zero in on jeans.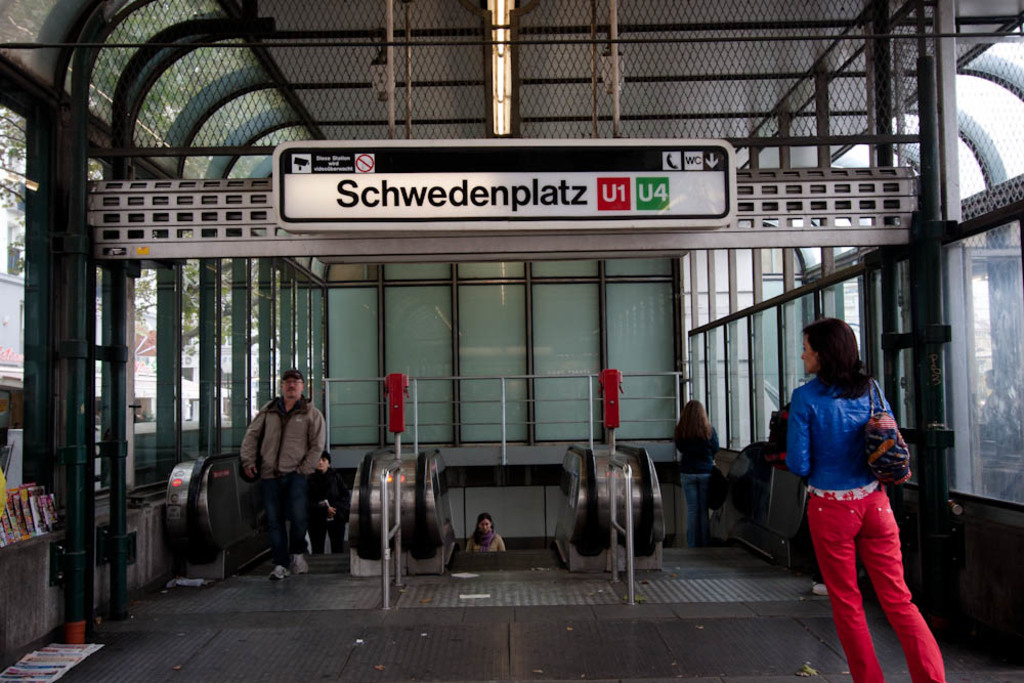
Zeroed in: box(808, 493, 934, 682).
